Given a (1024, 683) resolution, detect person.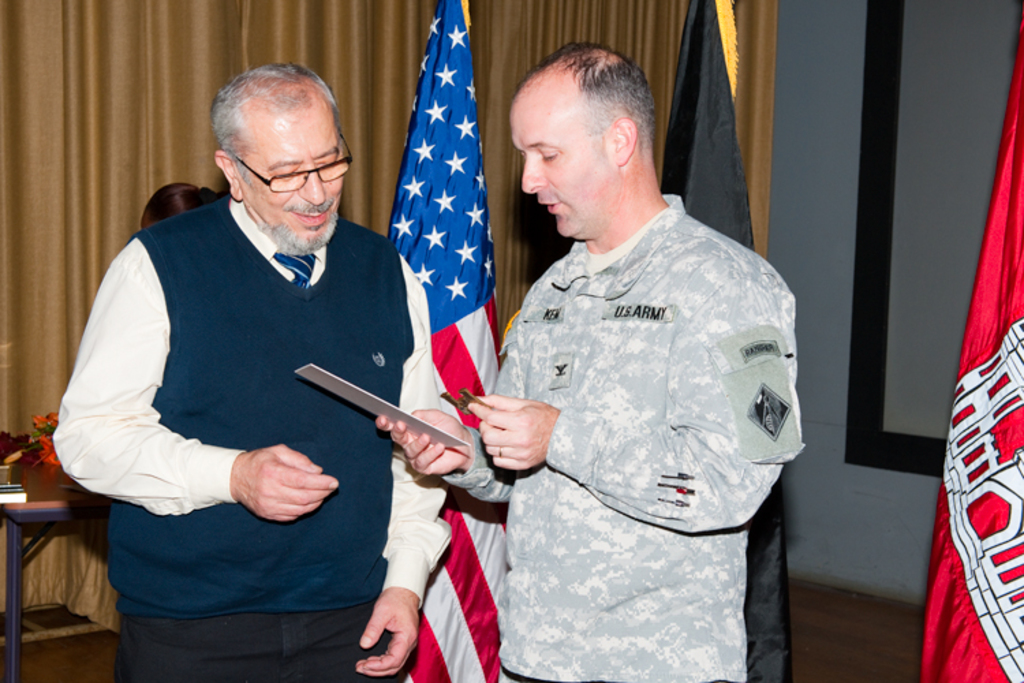
<box>135,178,224,224</box>.
